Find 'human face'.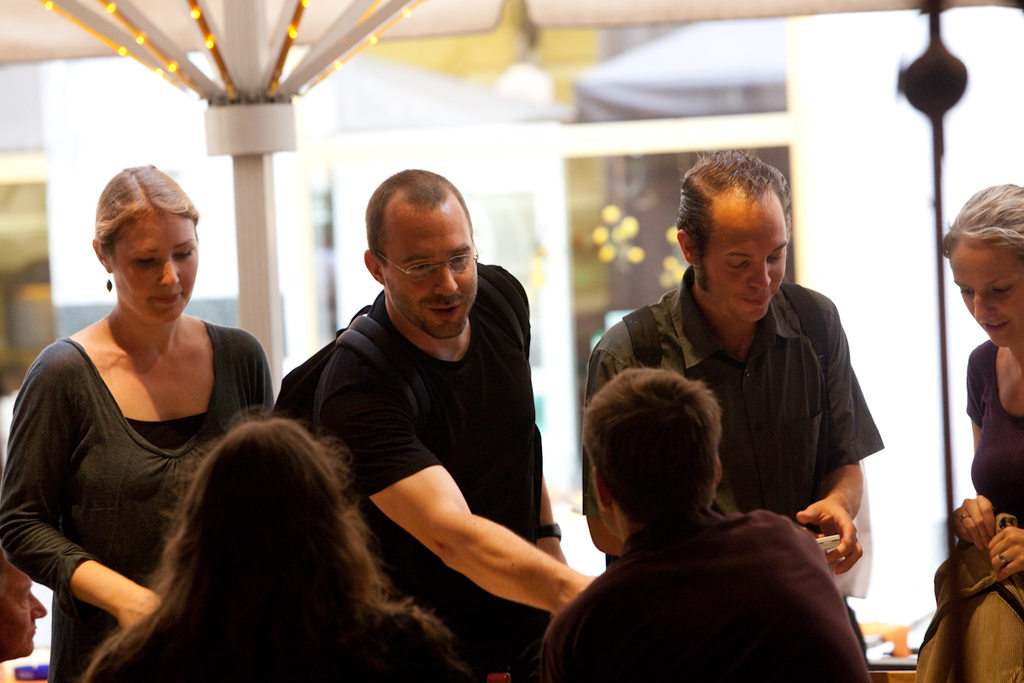
l=378, t=199, r=479, b=342.
